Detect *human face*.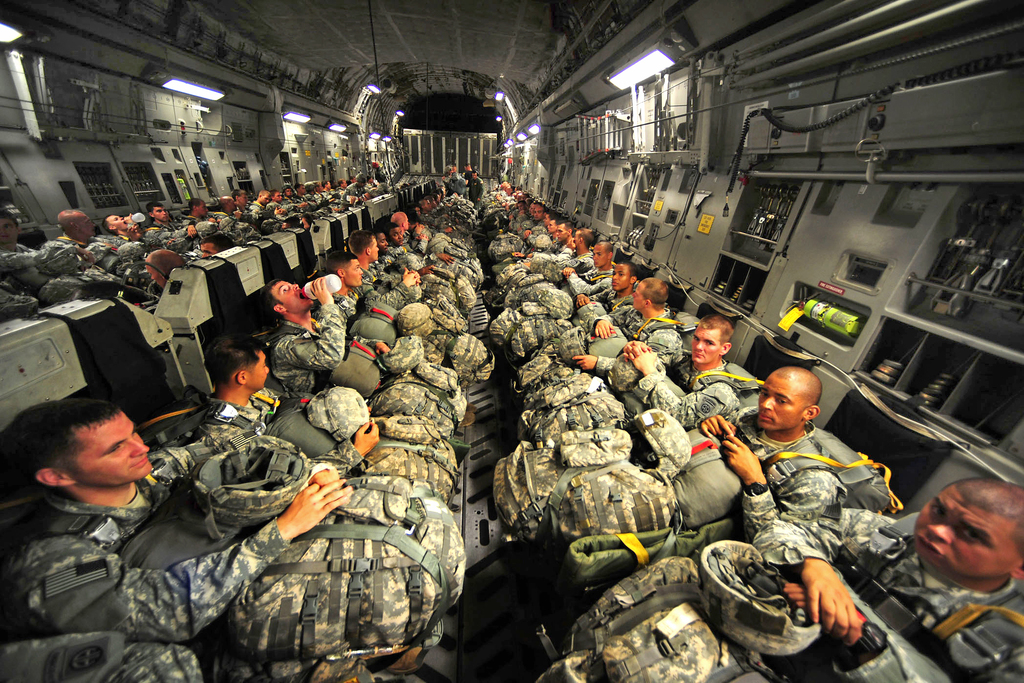
Detected at 753, 375, 808, 427.
